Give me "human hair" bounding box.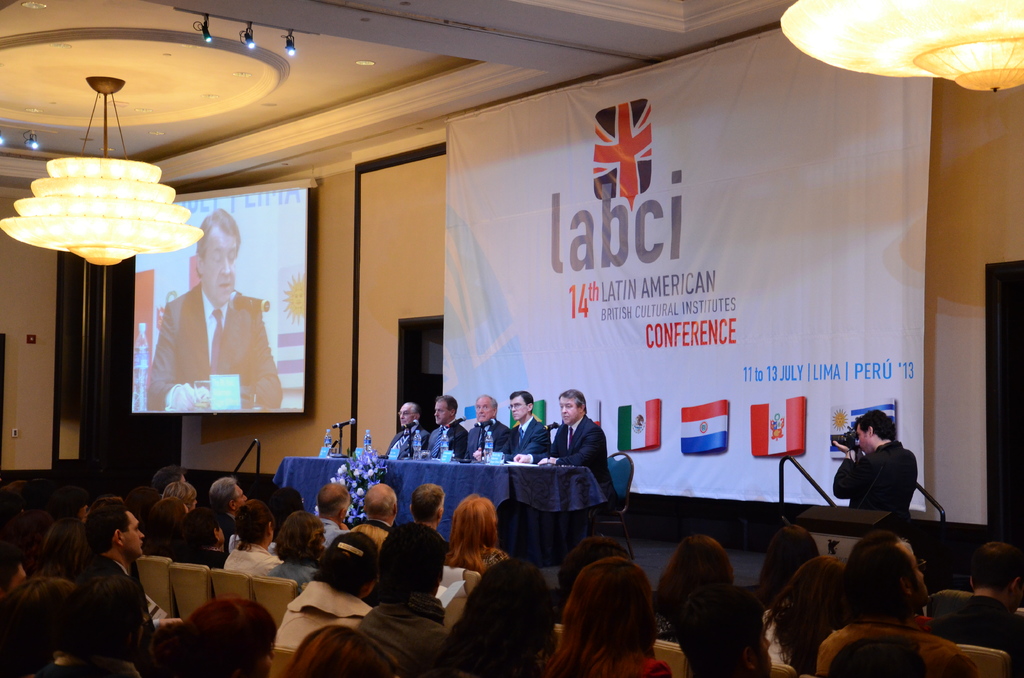
853:408:895:439.
